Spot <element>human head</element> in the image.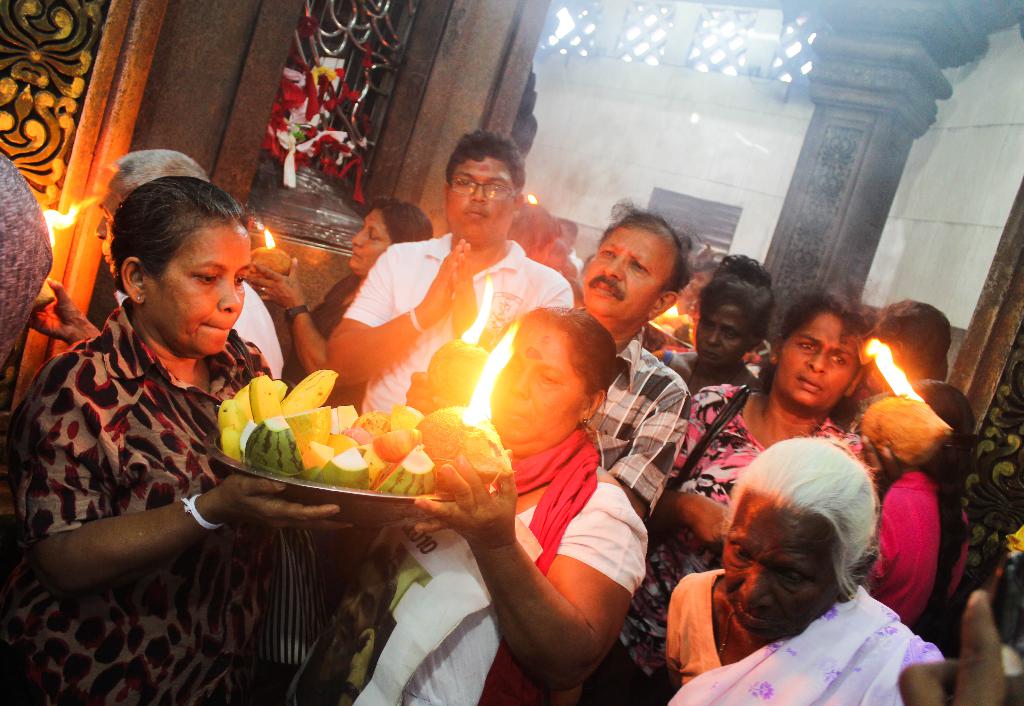
<element>human head</element> found at [99, 148, 211, 221].
